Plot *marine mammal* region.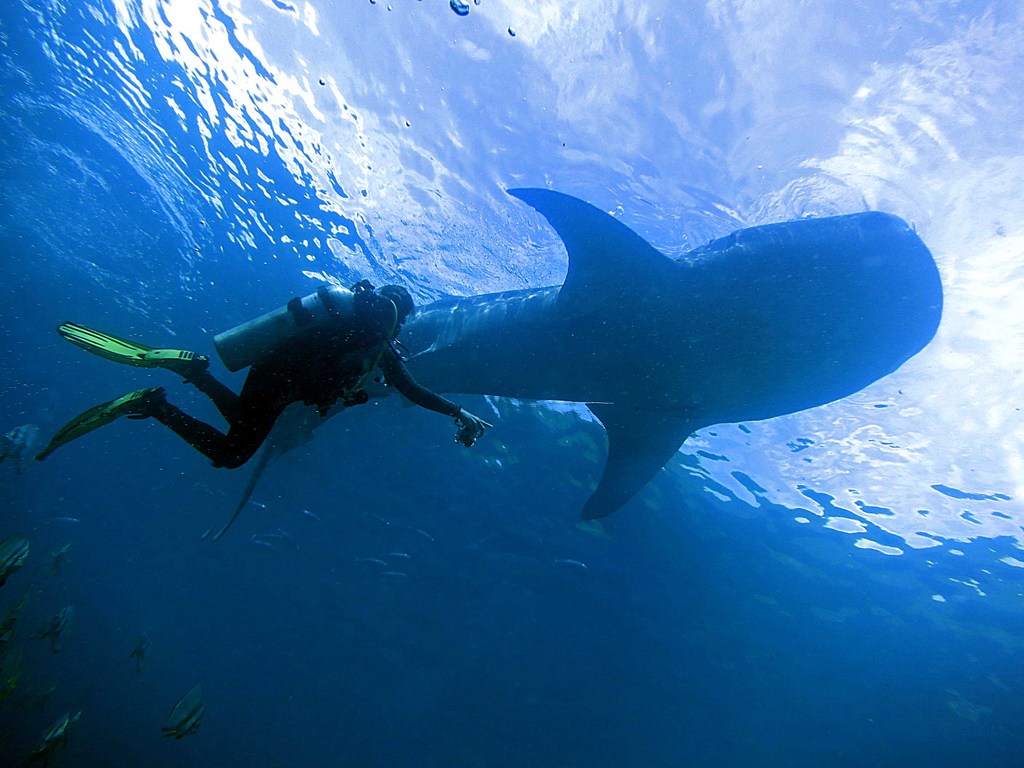
Plotted at (x1=224, y1=188, x2=945, y2=534).
